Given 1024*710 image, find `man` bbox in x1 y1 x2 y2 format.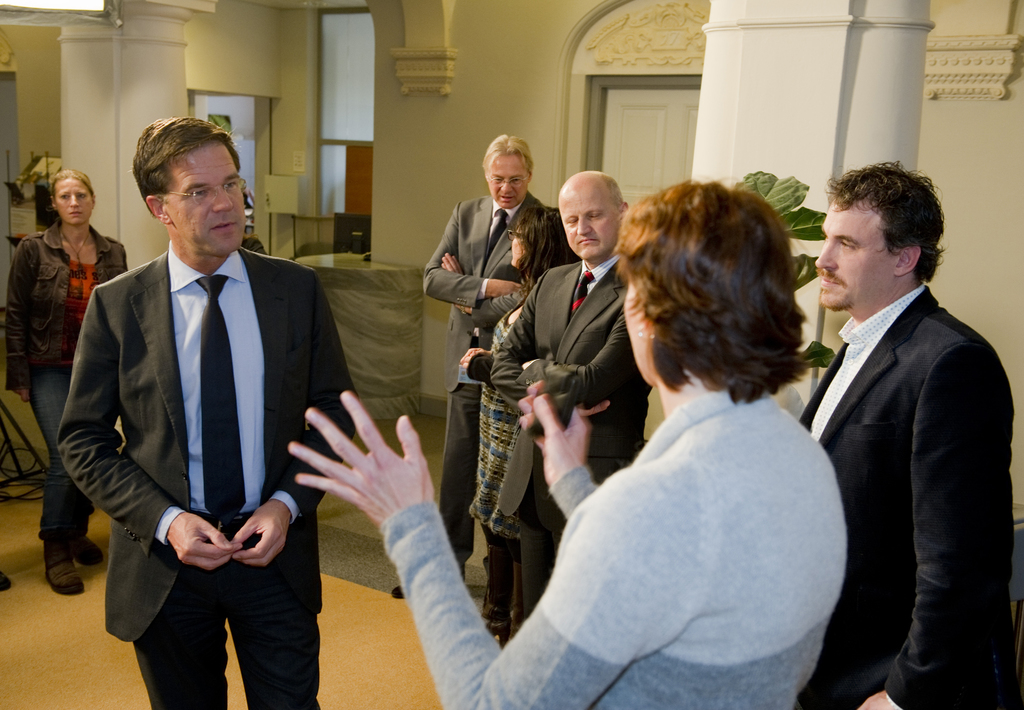
53 126 357 709.
